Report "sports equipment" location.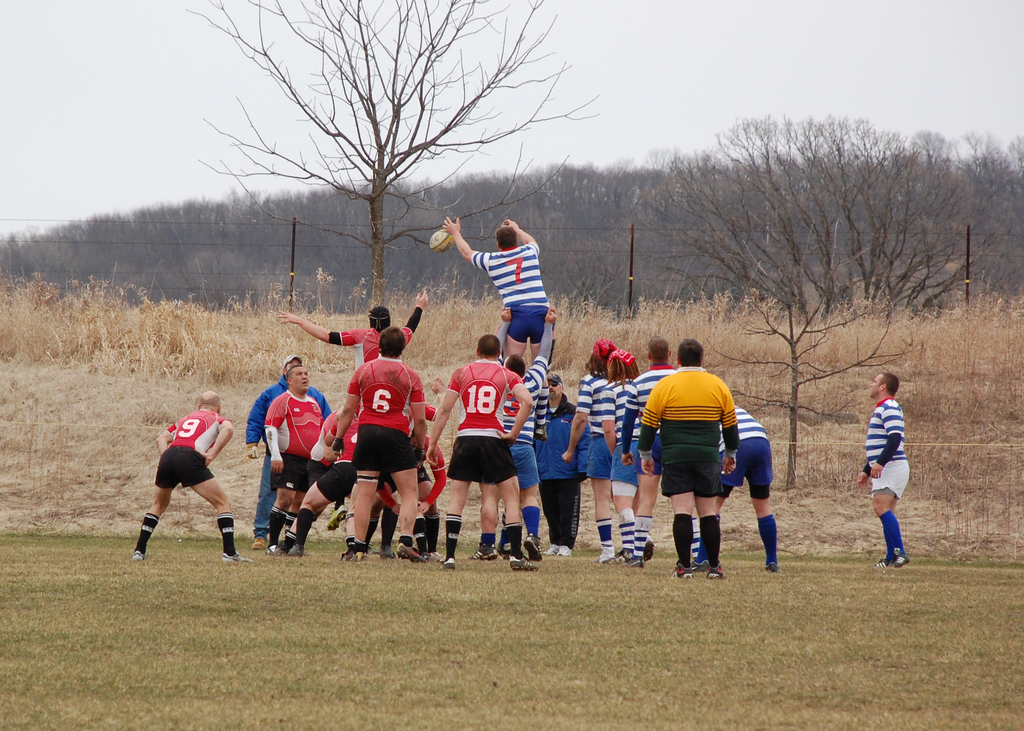
Report: <bbox>430, 230, 451, 256</bbox>.
